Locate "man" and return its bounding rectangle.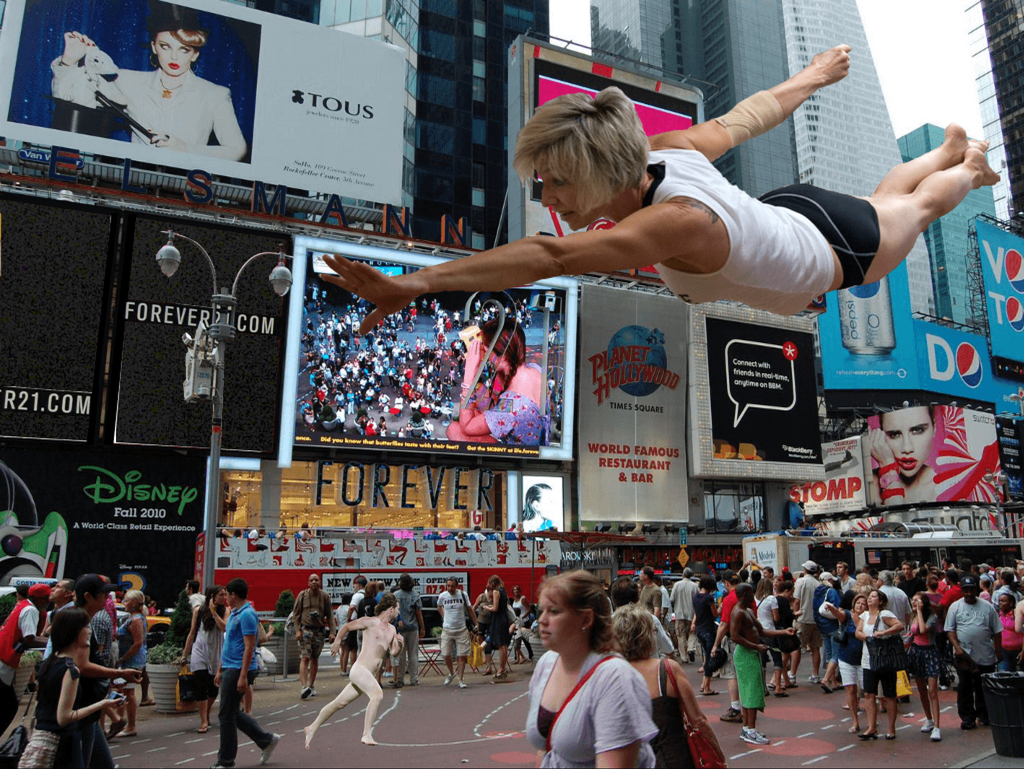
BBox(669, 564, 700, 665).
